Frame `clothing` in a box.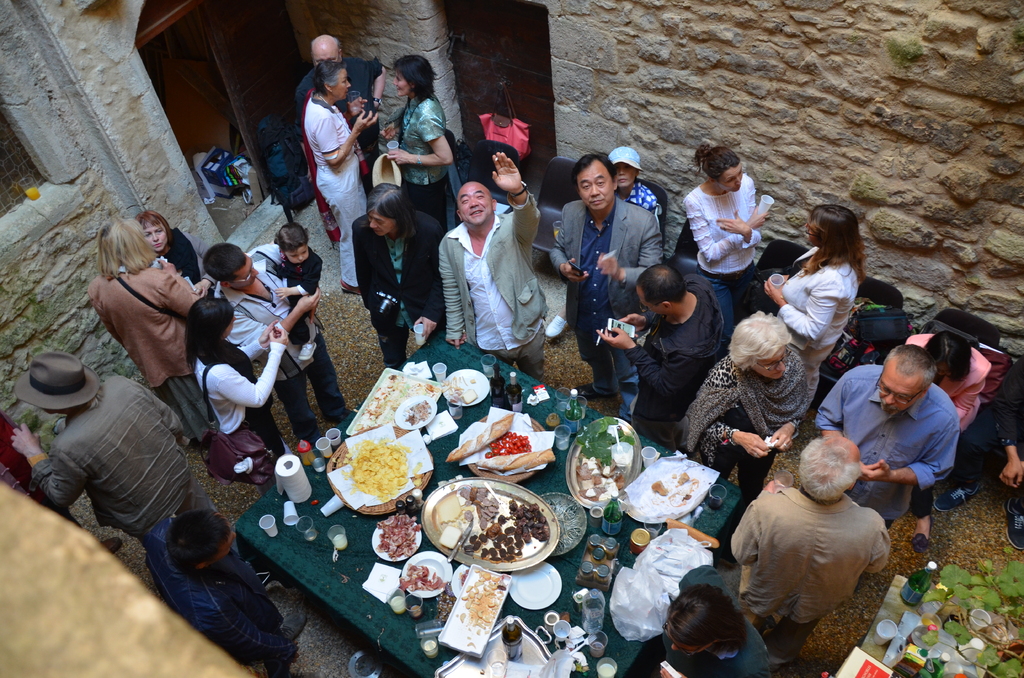
[684,190,780,300].
